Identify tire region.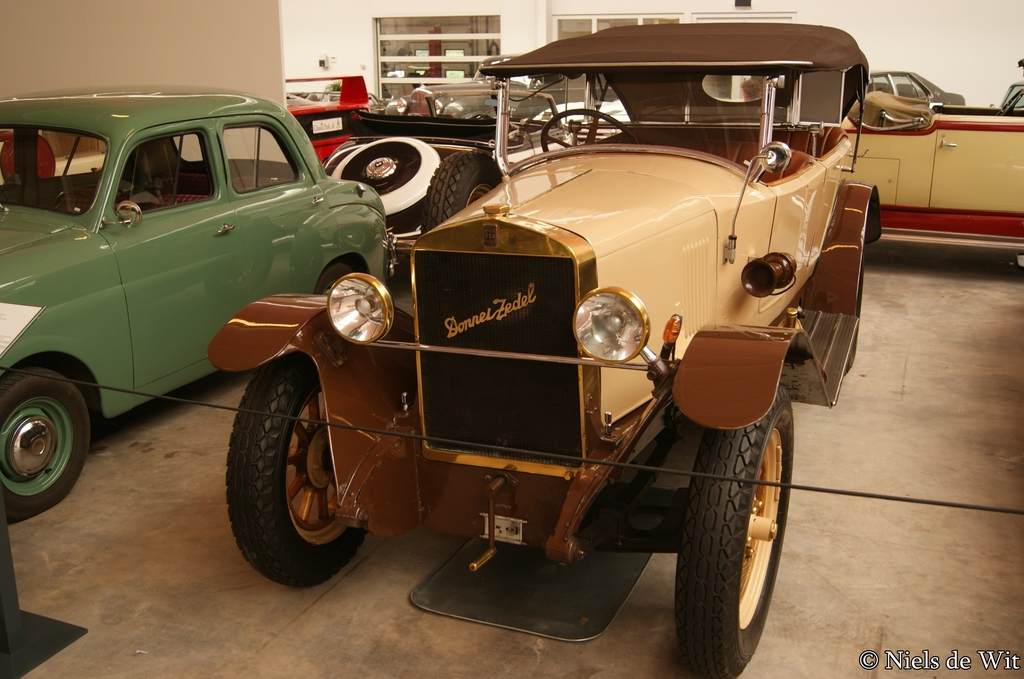
Region: box=[312, 260, 354, 293].
